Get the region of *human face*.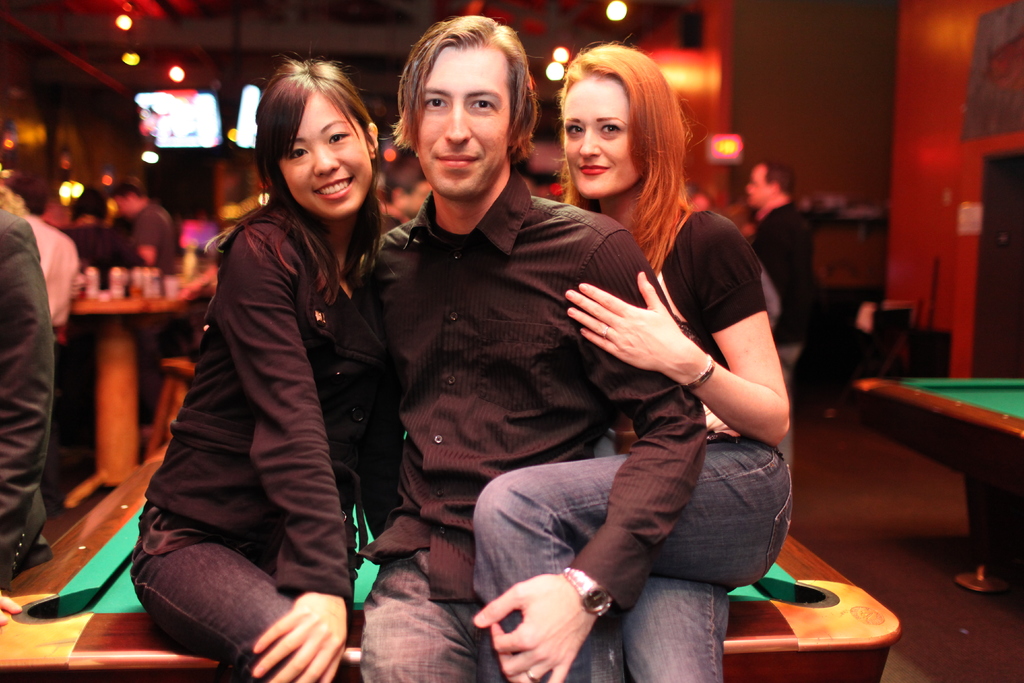
l=413, t=43, r=511, b=199.
